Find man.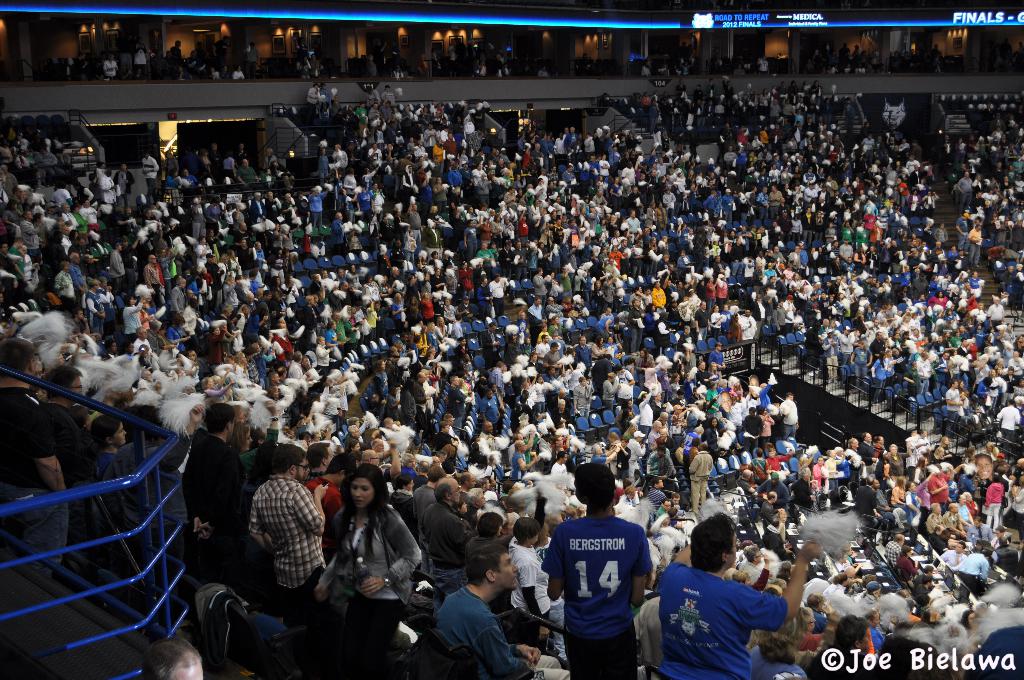
(x1=387, y1=47, x2=402, y2=81).
